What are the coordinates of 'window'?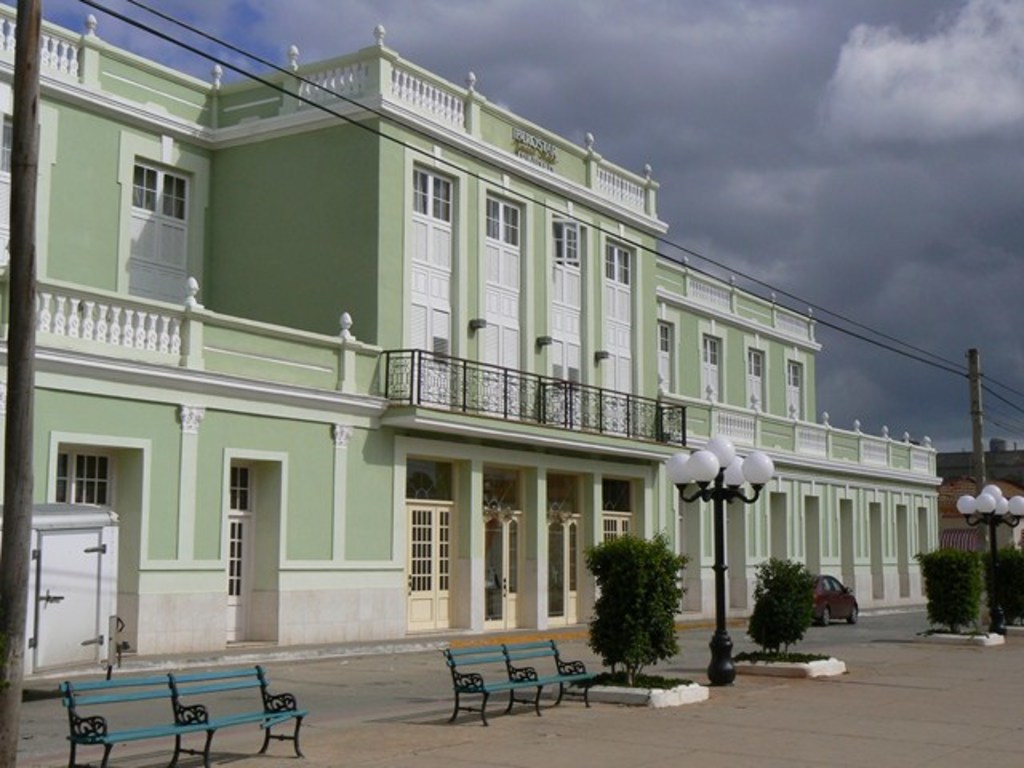
bbox(747, 336, 776, 418).
